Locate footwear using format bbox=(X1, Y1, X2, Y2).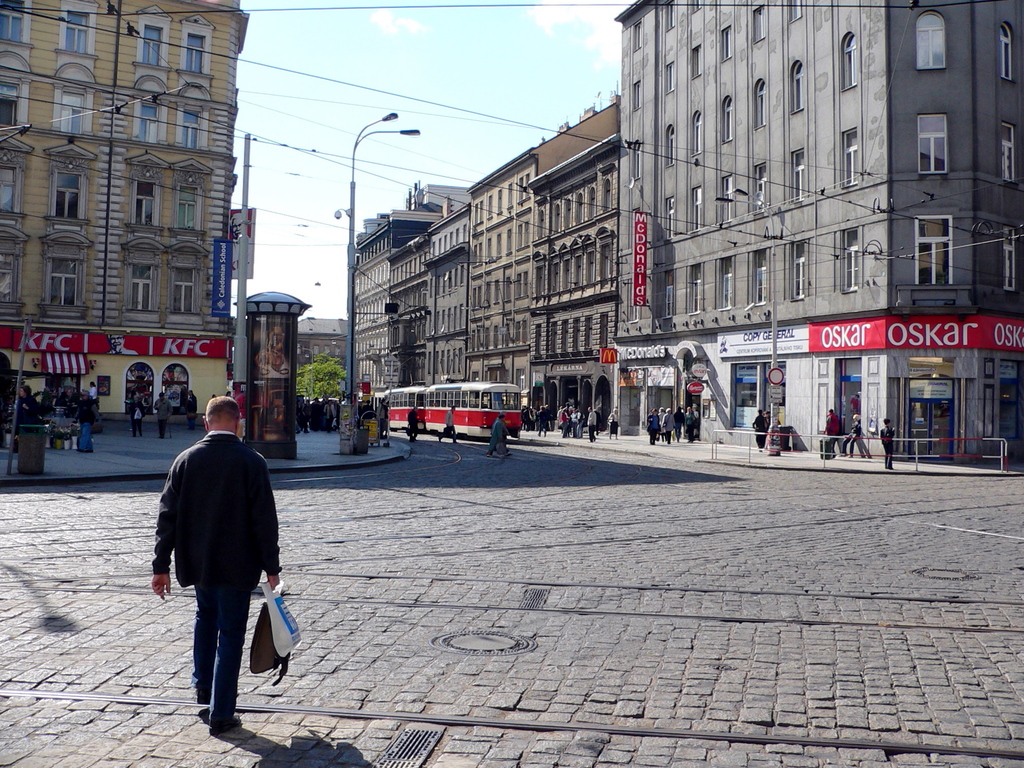
bbox=(207, 711, 243, 733).
